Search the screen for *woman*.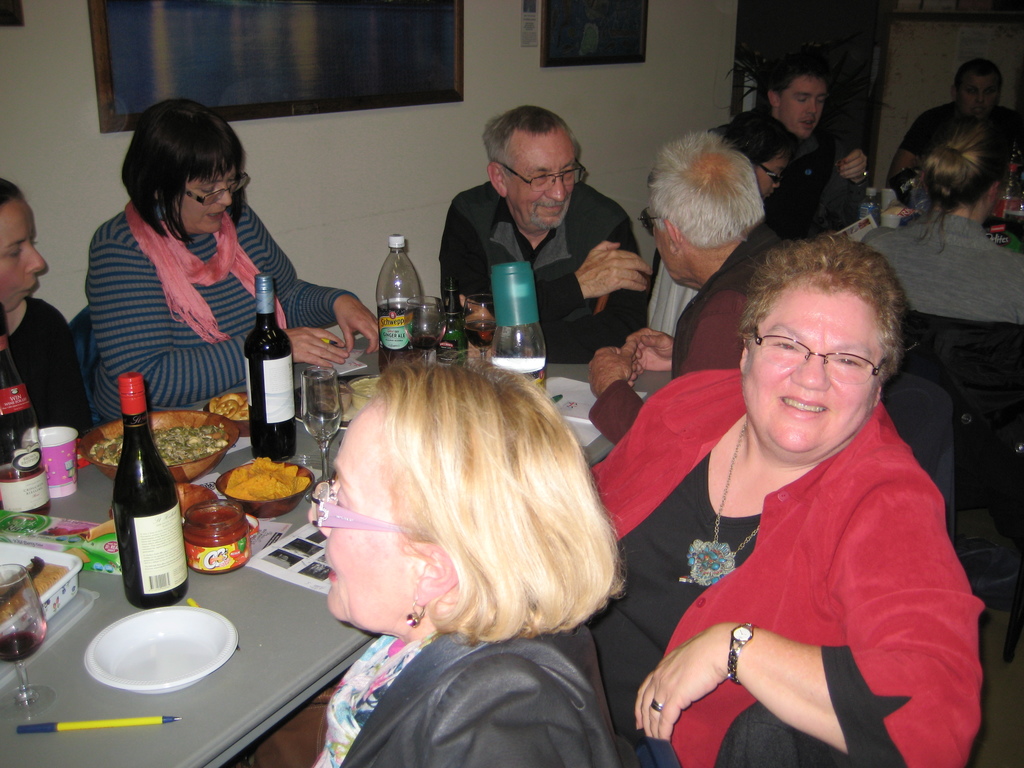
Found at <bbox>254, 322, 662, 755</bbox>.
